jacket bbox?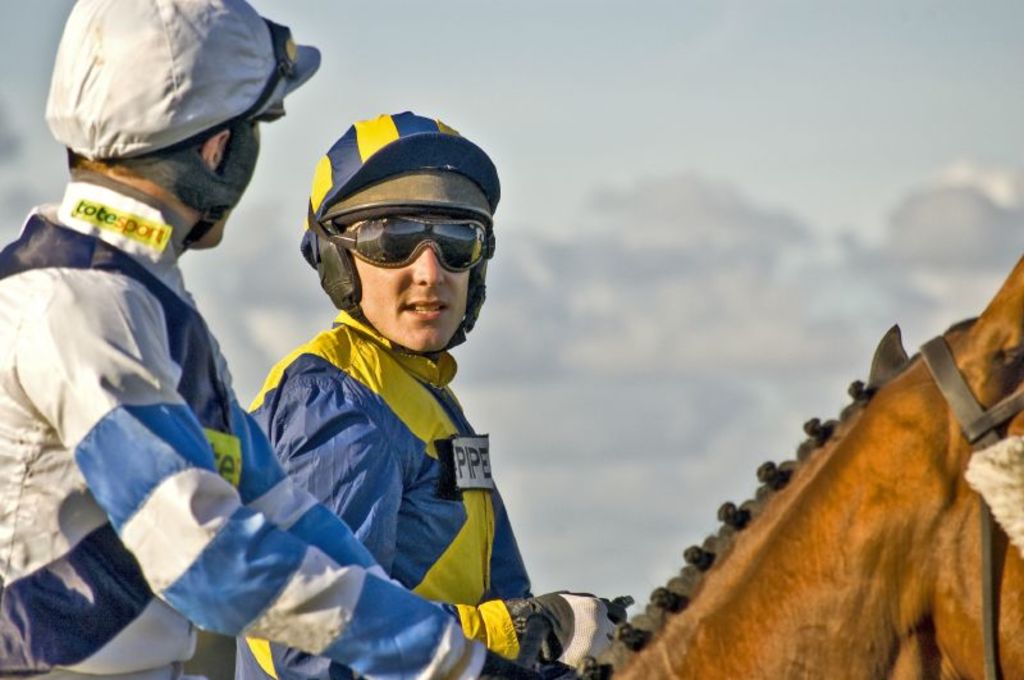
locate(236, 305, 532, 679)
